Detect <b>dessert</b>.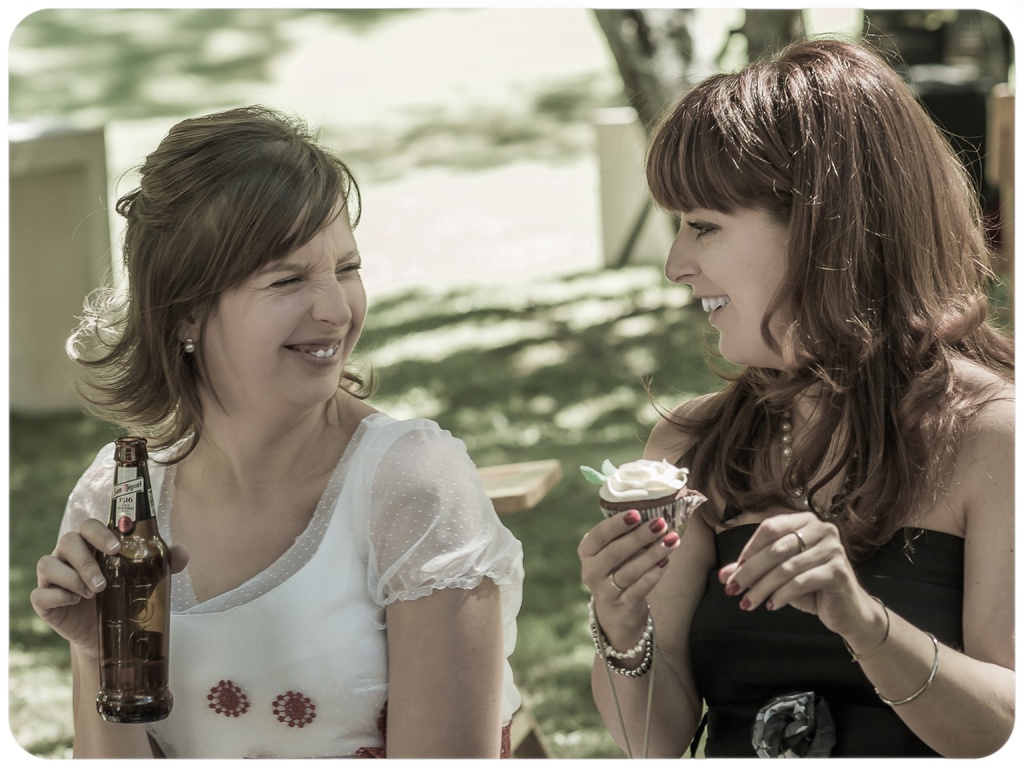
Detected at bbox=(580, 459, 704, 531).
